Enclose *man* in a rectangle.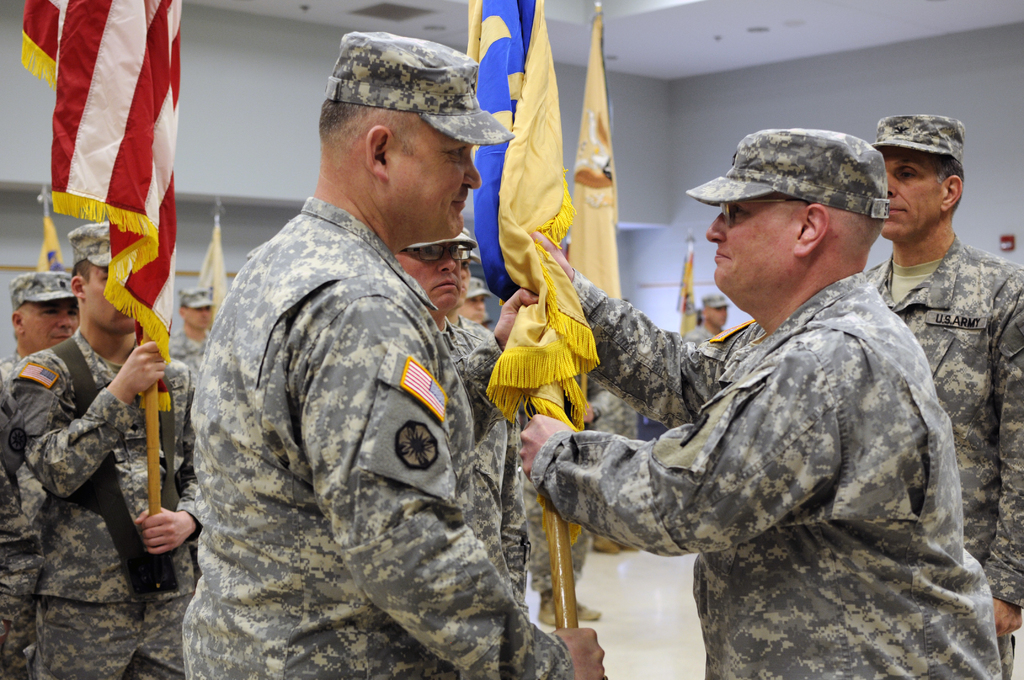
Rect(166, 285, 220, 376).
